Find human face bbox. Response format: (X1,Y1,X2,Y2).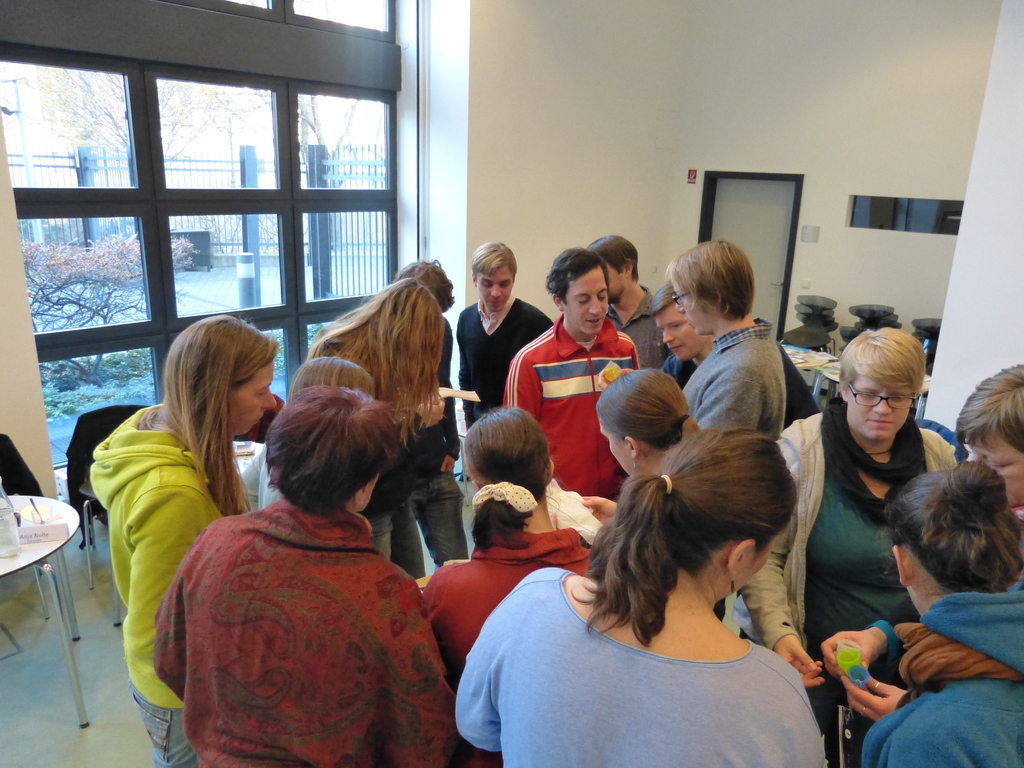
(965,438,1023,505).
